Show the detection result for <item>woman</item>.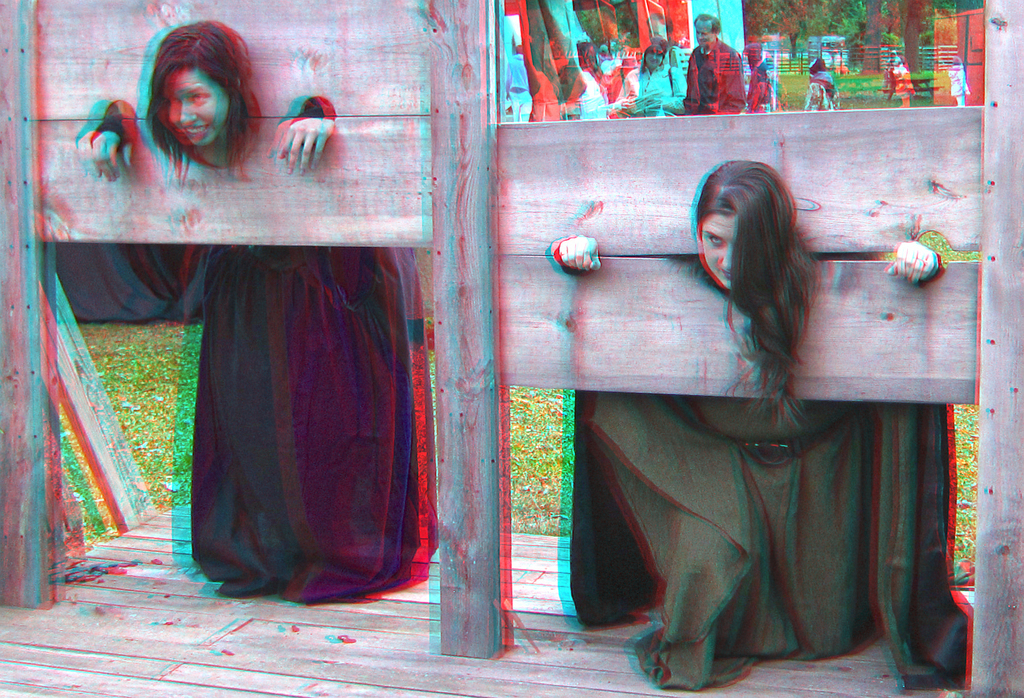
604:37:690:122.
